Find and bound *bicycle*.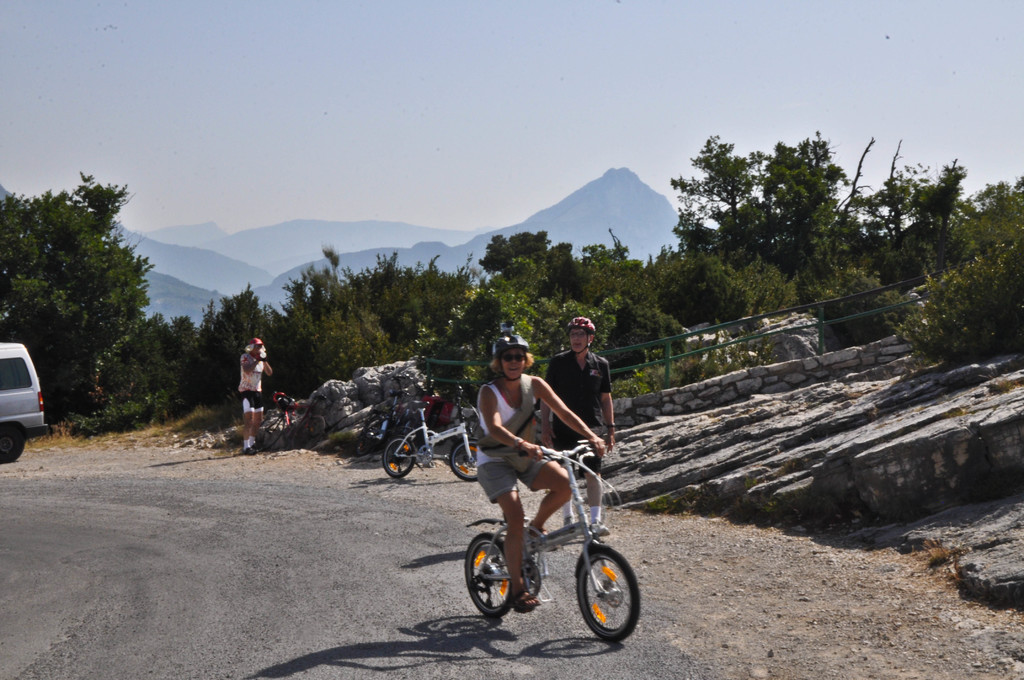
Bound: detection(383, 385, 478, 481).
